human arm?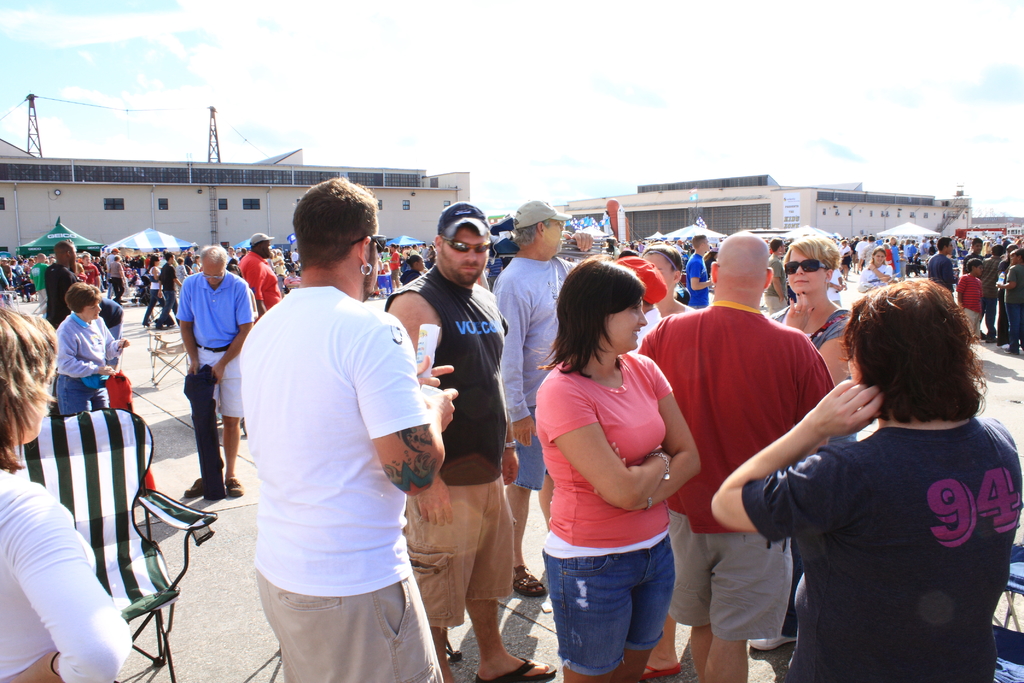
Rect(415, 352, 454, 389)
